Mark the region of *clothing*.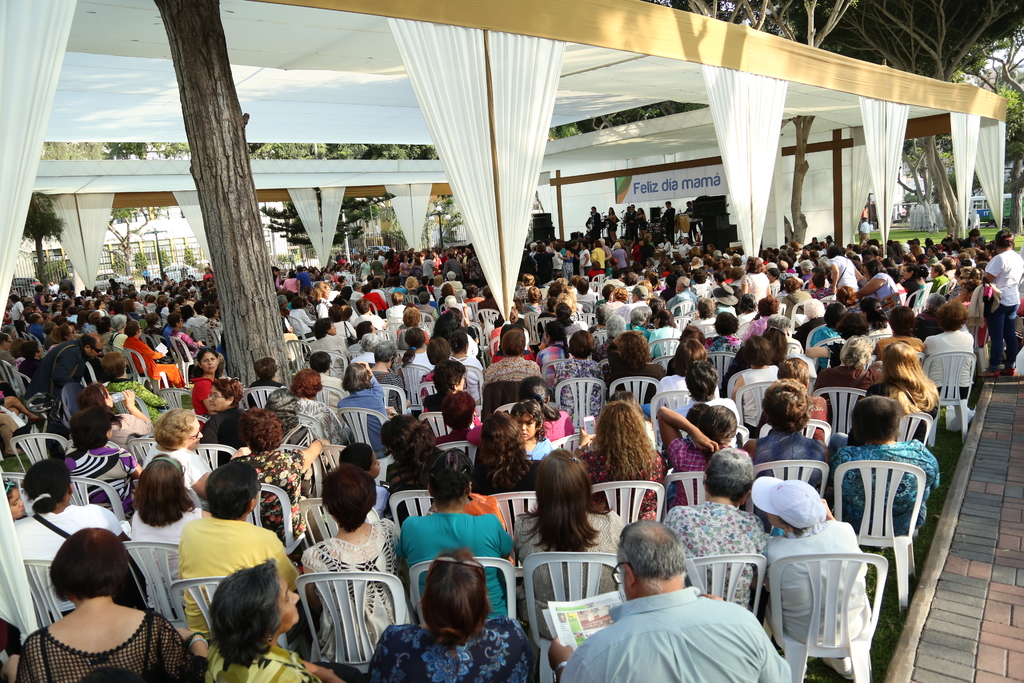
Region: box(582, 577, 789, 682).
